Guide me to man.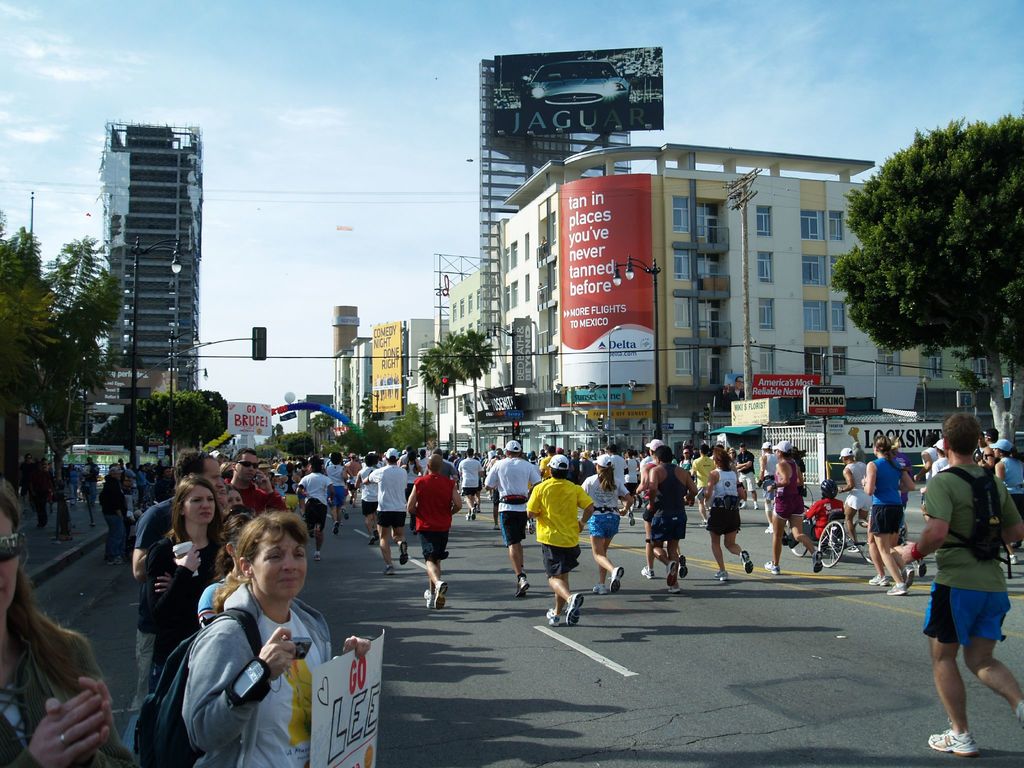
Guidance: region(636, 431, 691, 584).
